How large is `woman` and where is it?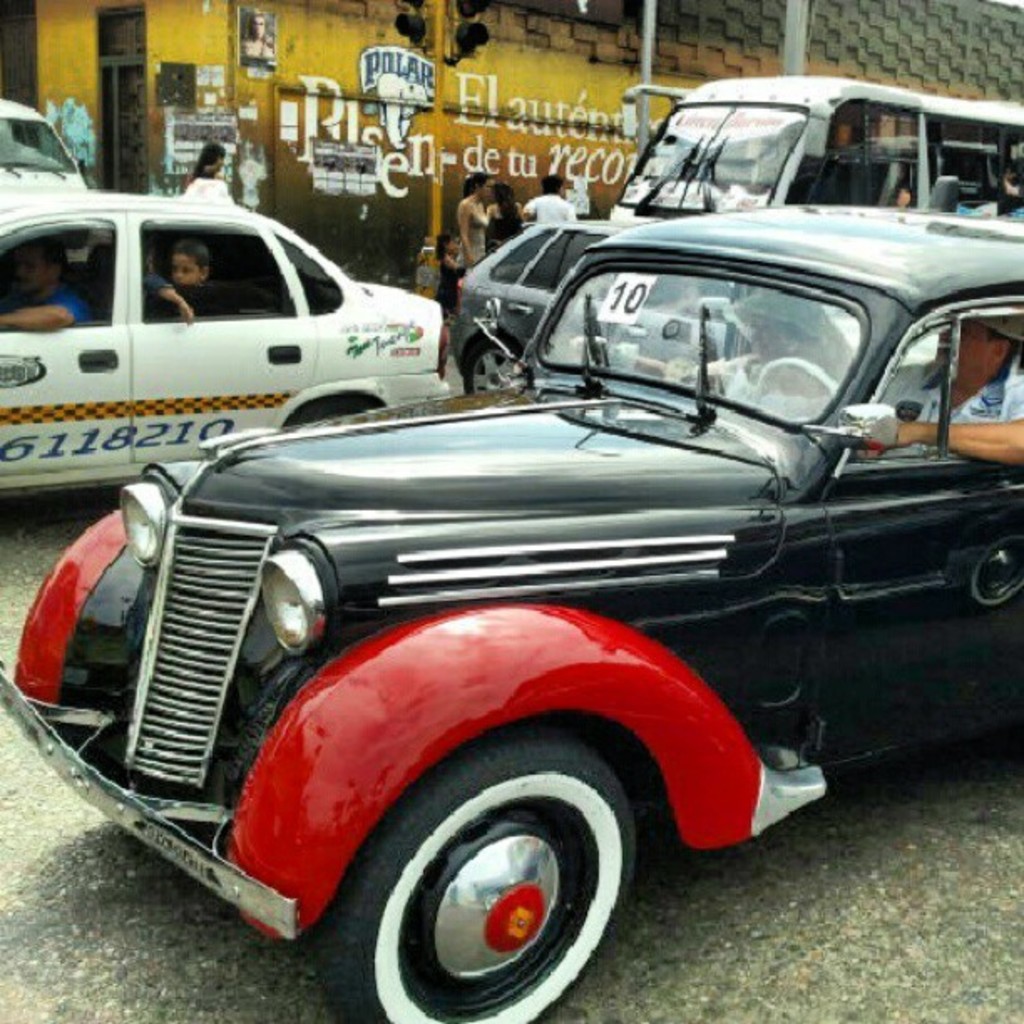
Bounding box: x1=455, y1=171, x2=487, y2=264.
